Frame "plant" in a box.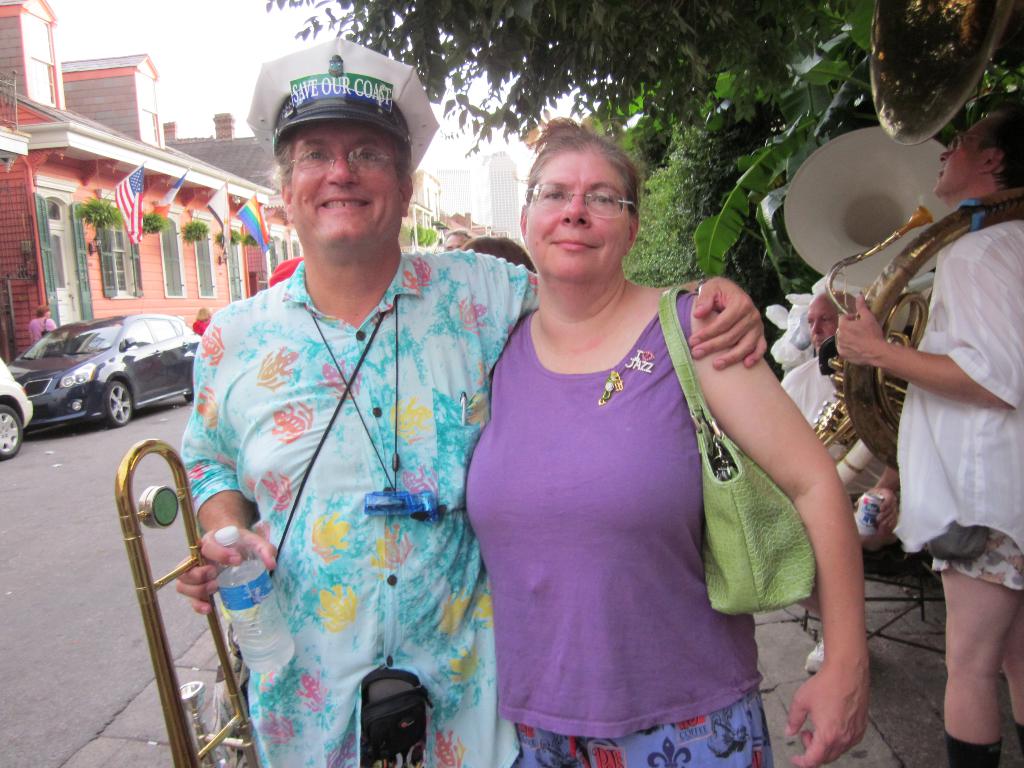
244:233:257:246.
